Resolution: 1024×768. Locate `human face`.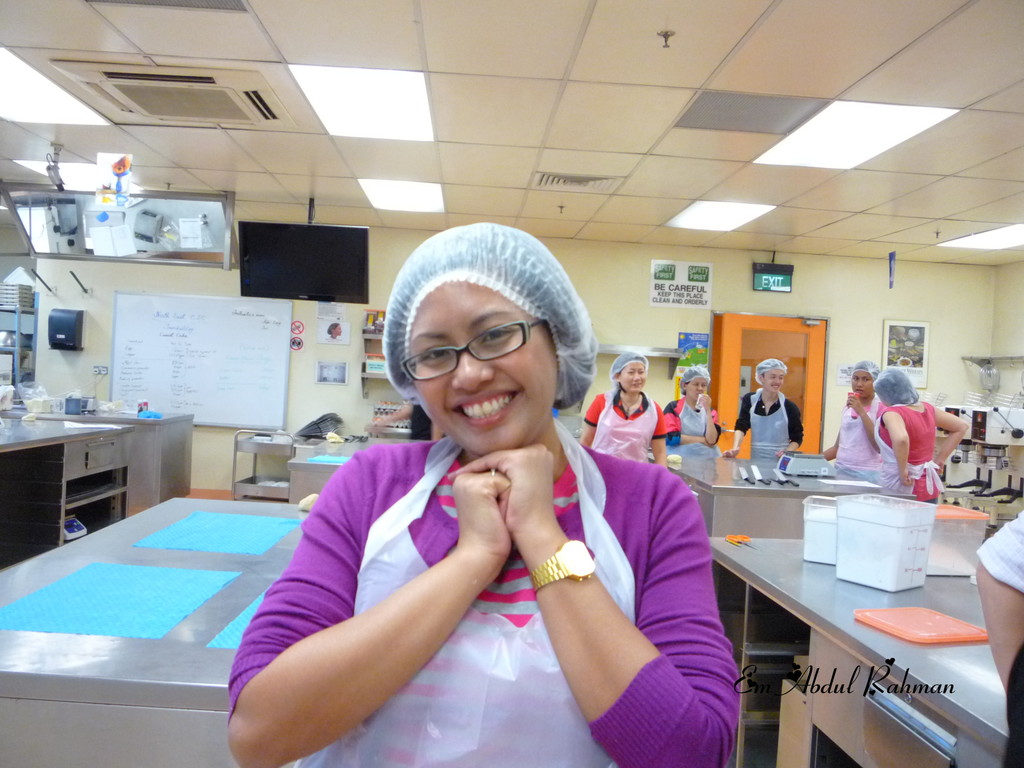
select_region(413, 278, 556, 452).
